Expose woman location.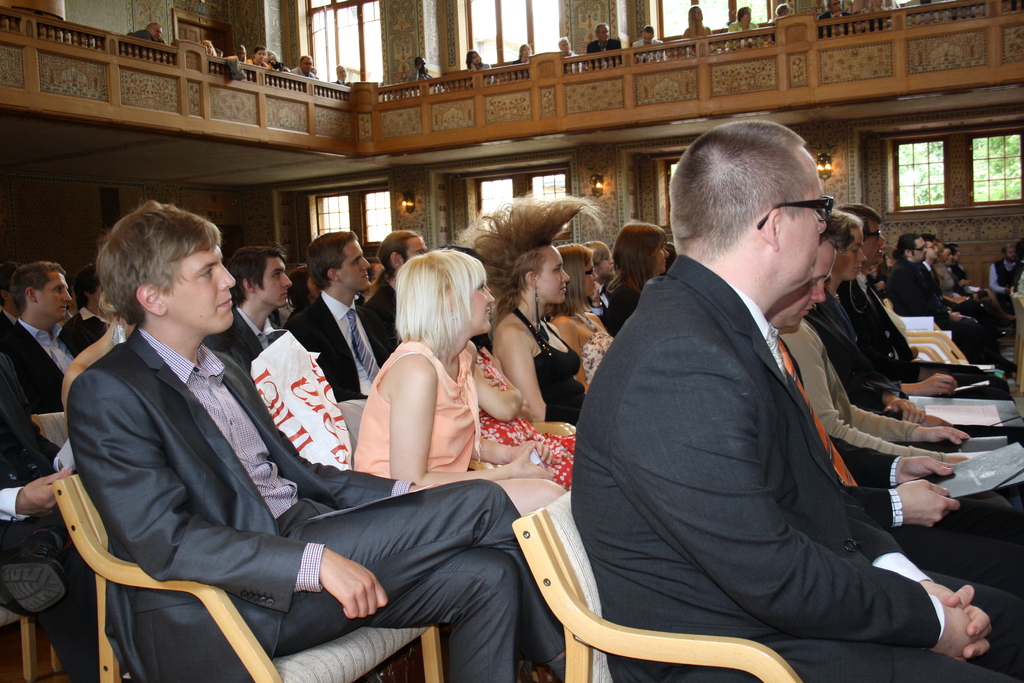
Exposed at 805/209/970/406.
